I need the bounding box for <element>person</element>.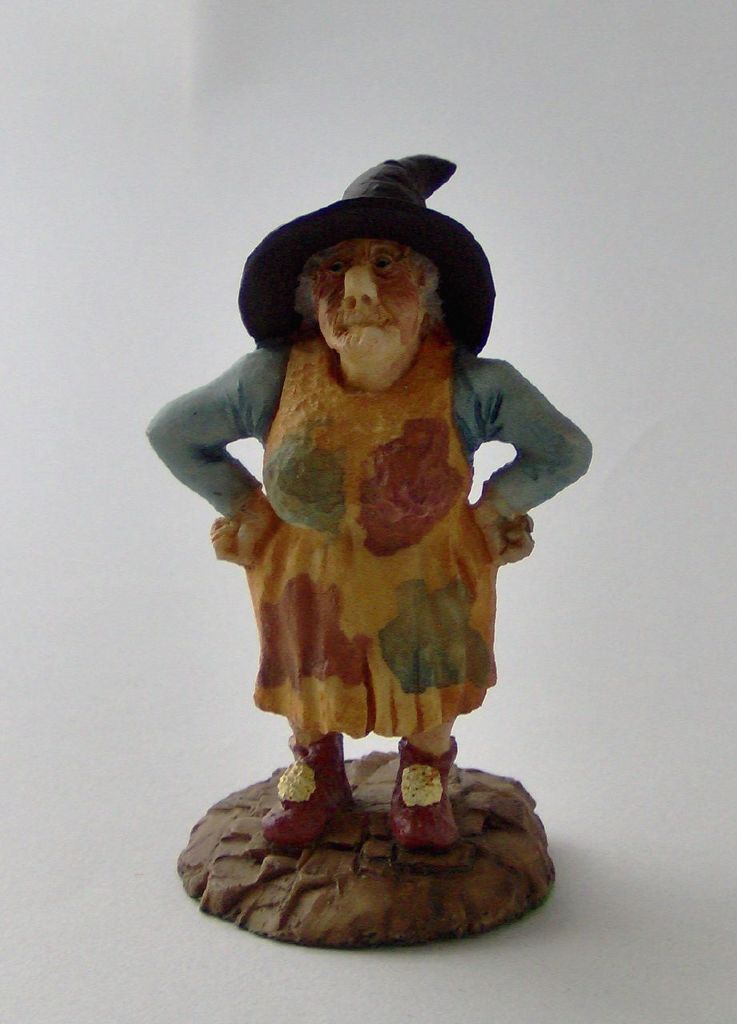
Here it is: (left=144, top=154, right=596, bottom=857).
